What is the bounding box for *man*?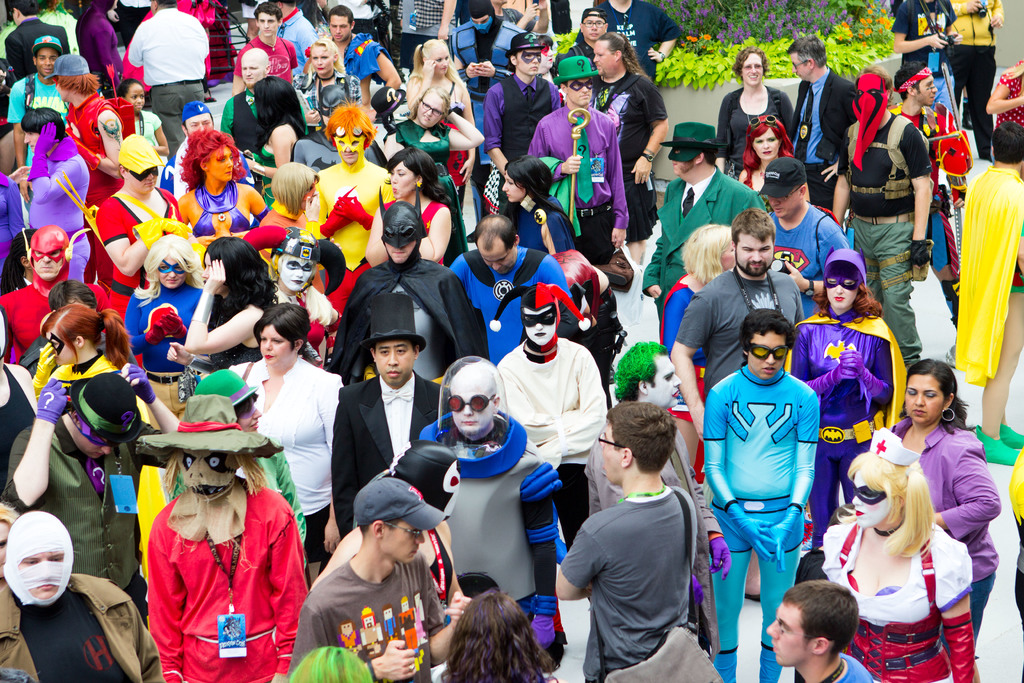
(x1=309, y1=97, x2=399, y2=276).
